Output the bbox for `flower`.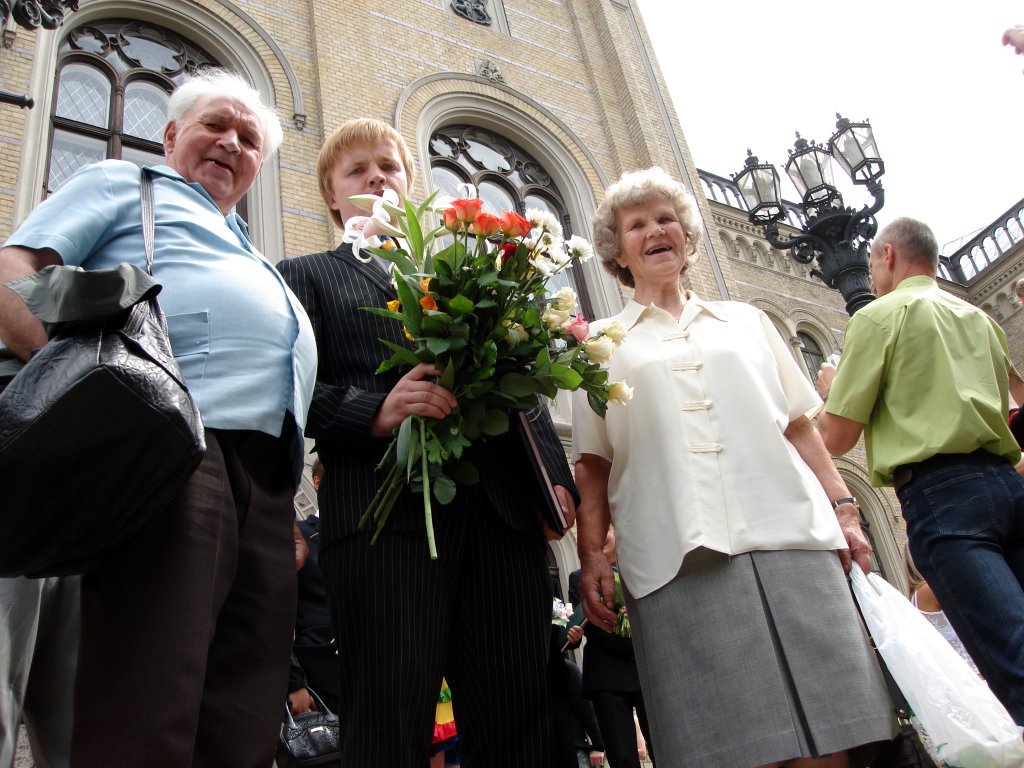
l=449, t=193, r=482, b=230.
